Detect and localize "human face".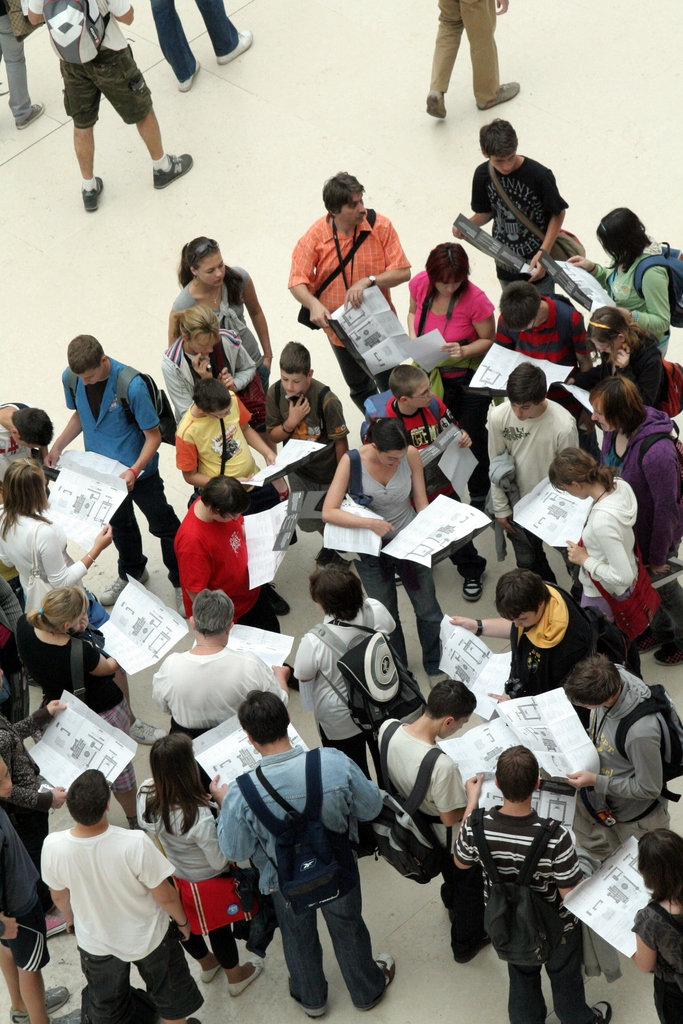
Localized at bbox=(556, 479, 591, 498).
